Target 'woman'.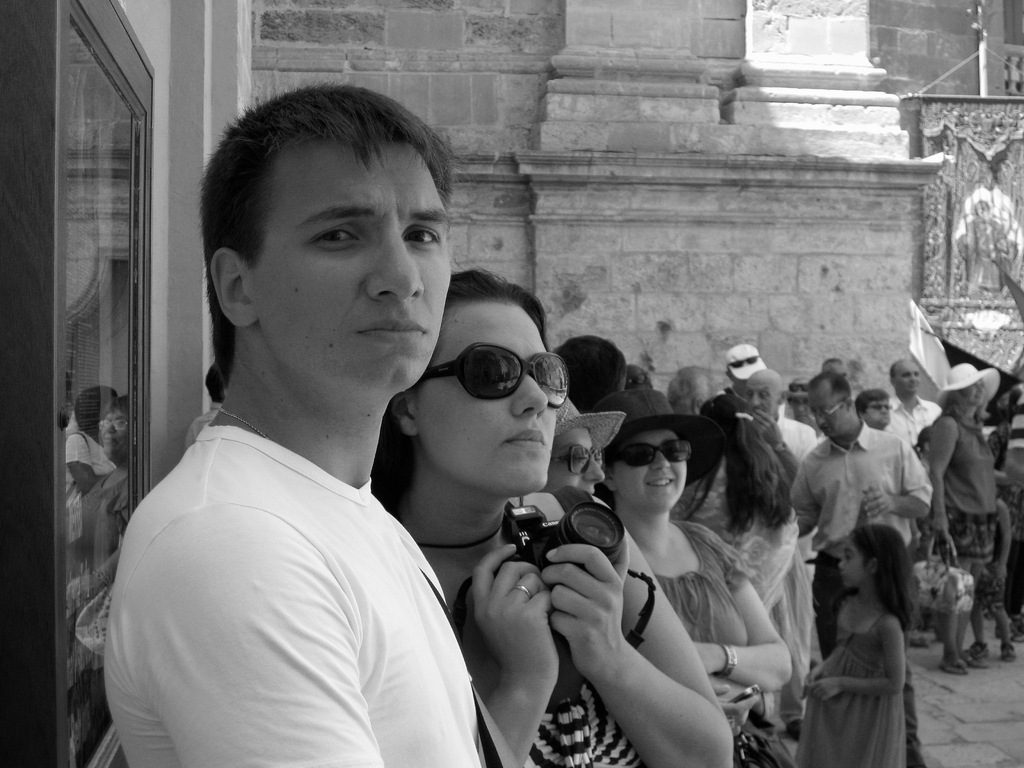
Target region: select_region(374, 265, 738, 767).
